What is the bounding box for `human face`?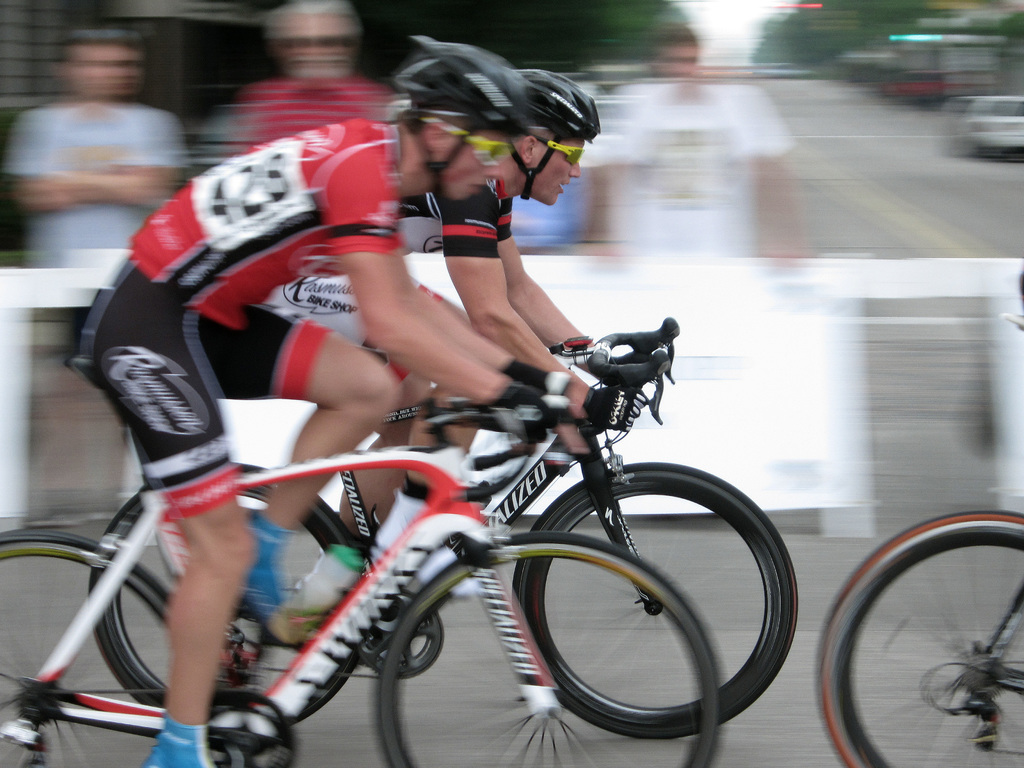
664,45,695,79.
